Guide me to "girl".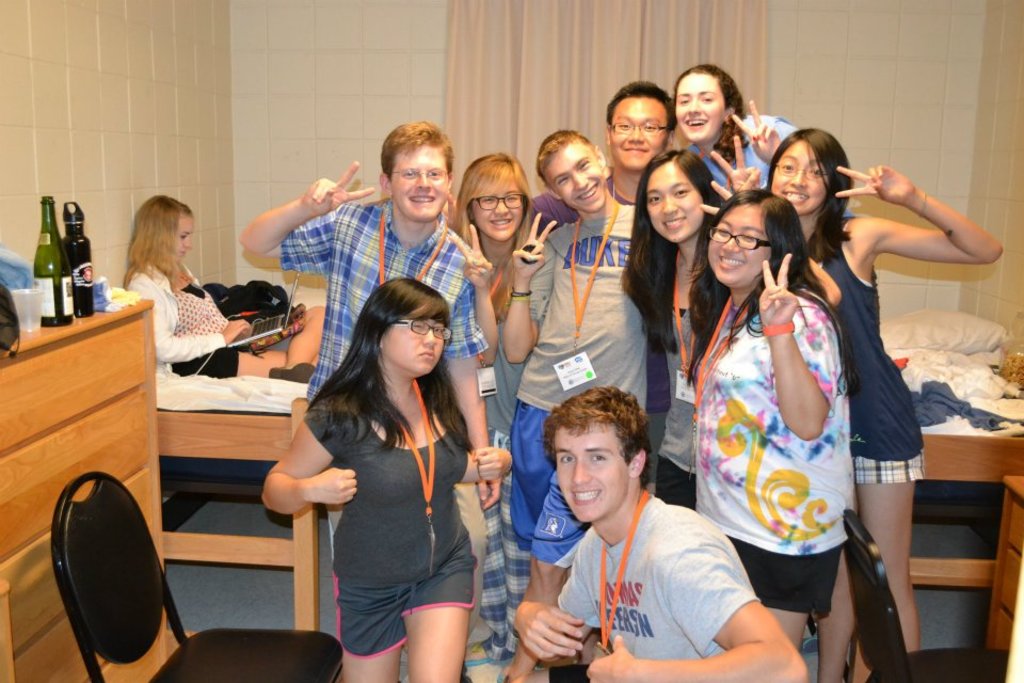
Guidance: x1=618, y1=150, x2=846, y2=506.
